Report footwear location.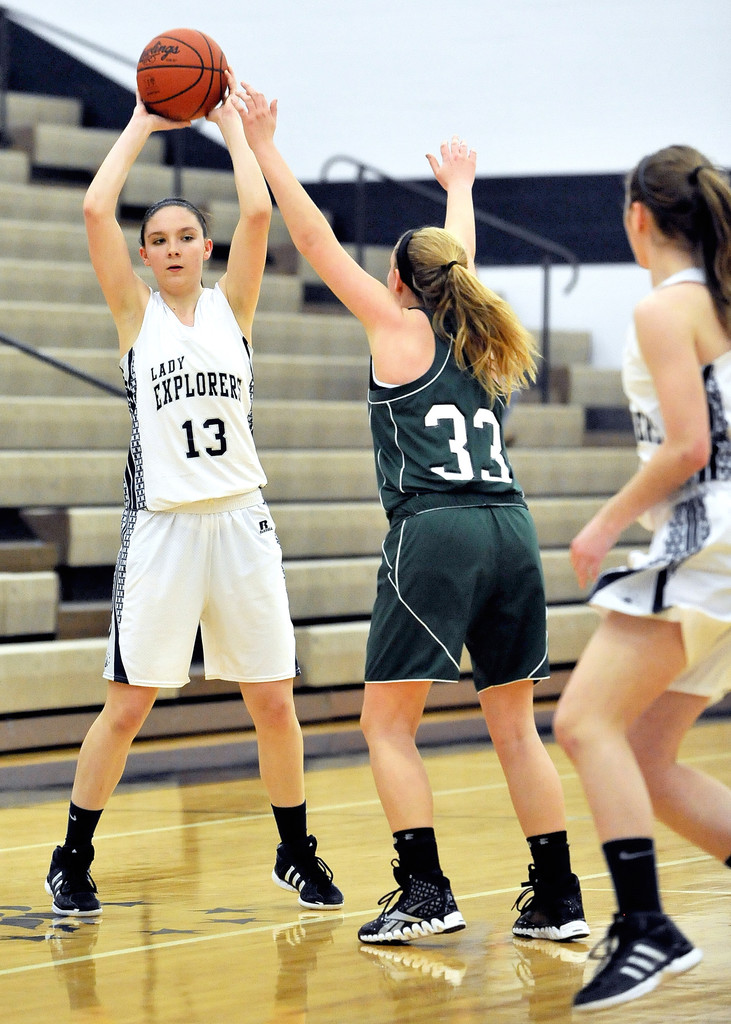
Report: [360, 858, 465, 945].
